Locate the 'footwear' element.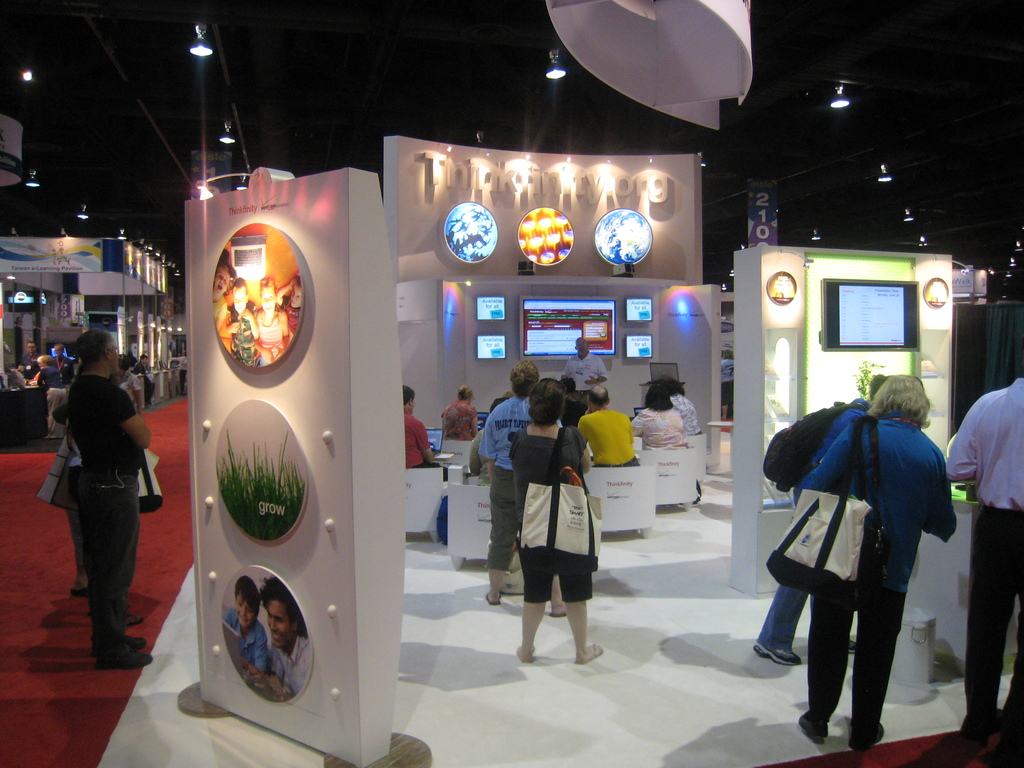
Element bbox: 95:634:156:669.
